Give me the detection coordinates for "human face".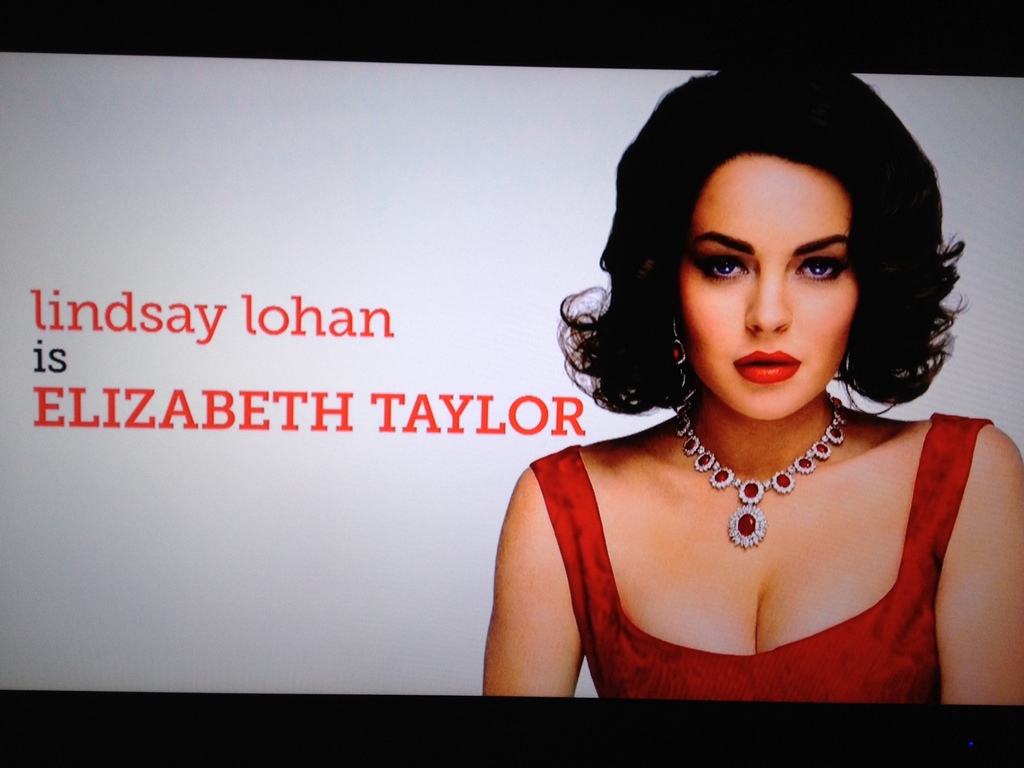
x1=677 y1=156 x2=857 y2=420.
